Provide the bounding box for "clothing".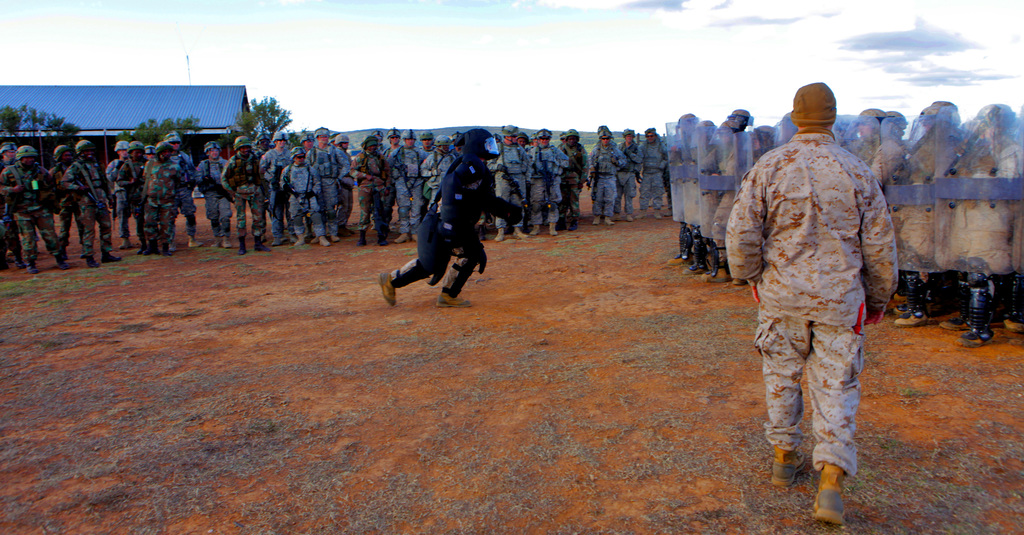
x1=587, y1=141, x2=626, y2=221.
